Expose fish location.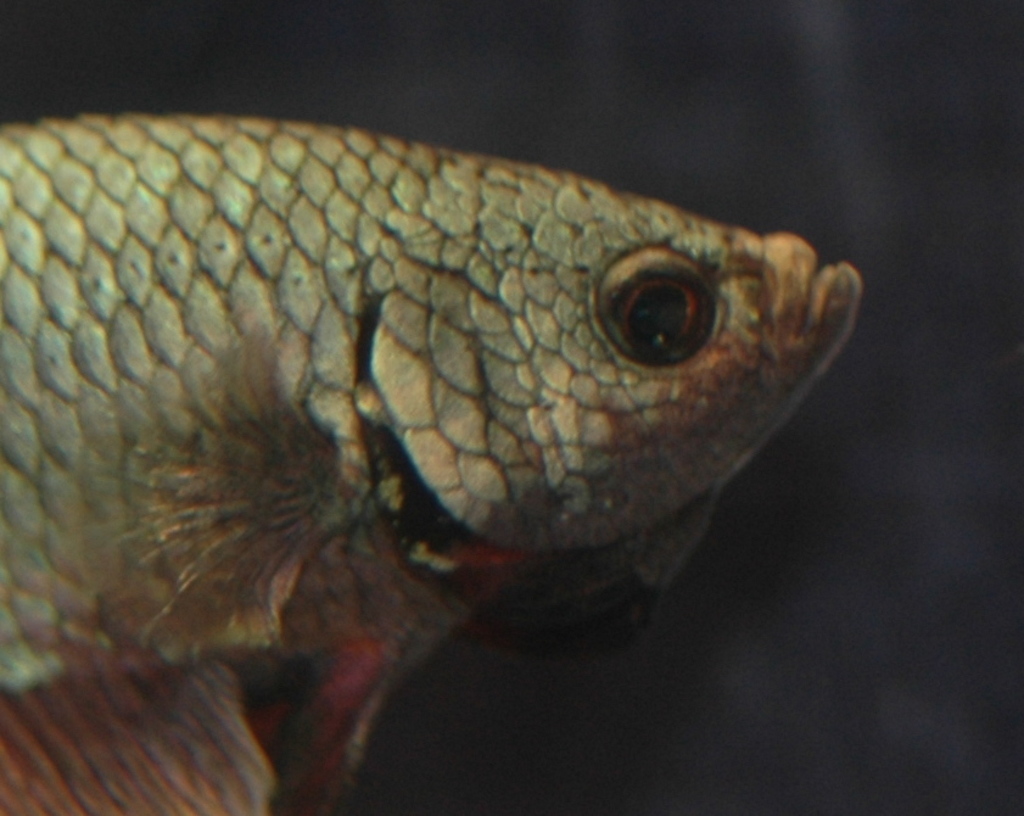
Exposed at locate(0, 118, 872, 815).
